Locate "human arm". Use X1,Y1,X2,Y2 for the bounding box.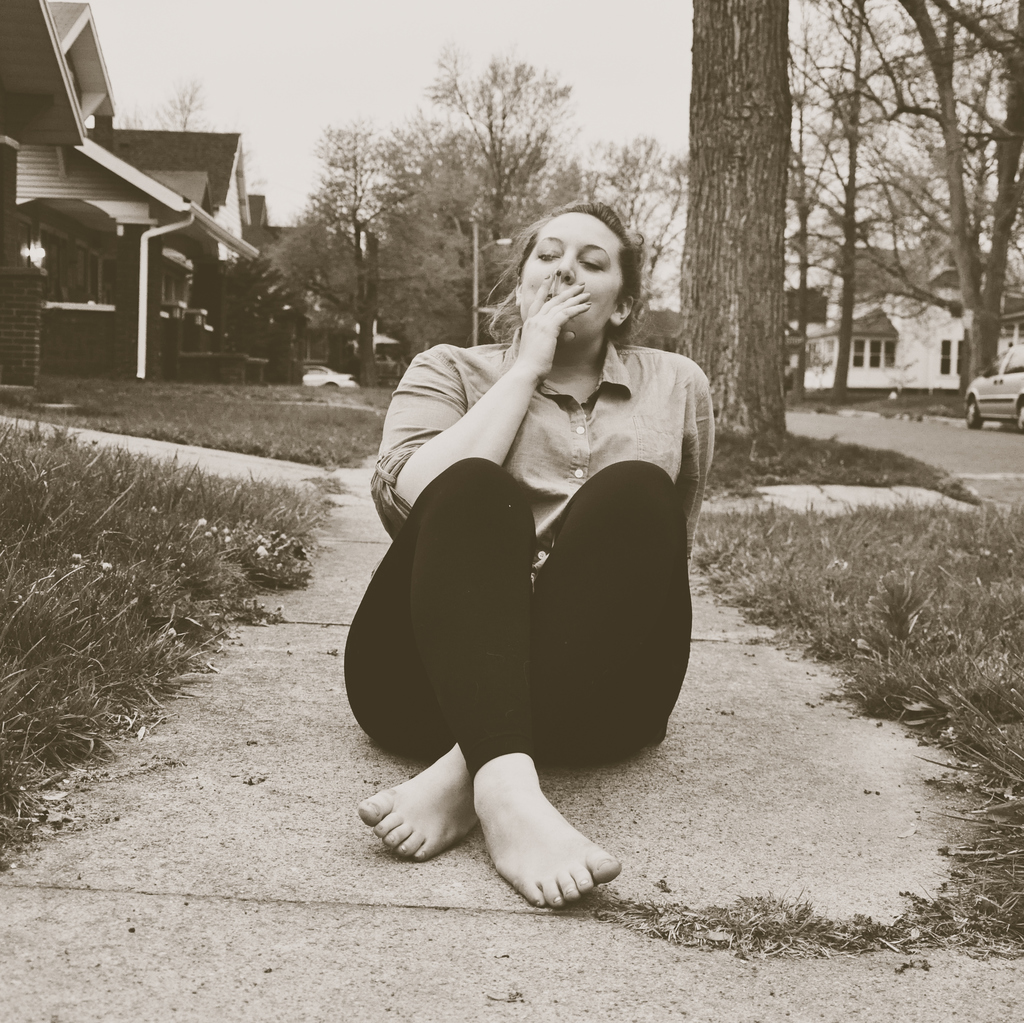
663,360,717,563.
